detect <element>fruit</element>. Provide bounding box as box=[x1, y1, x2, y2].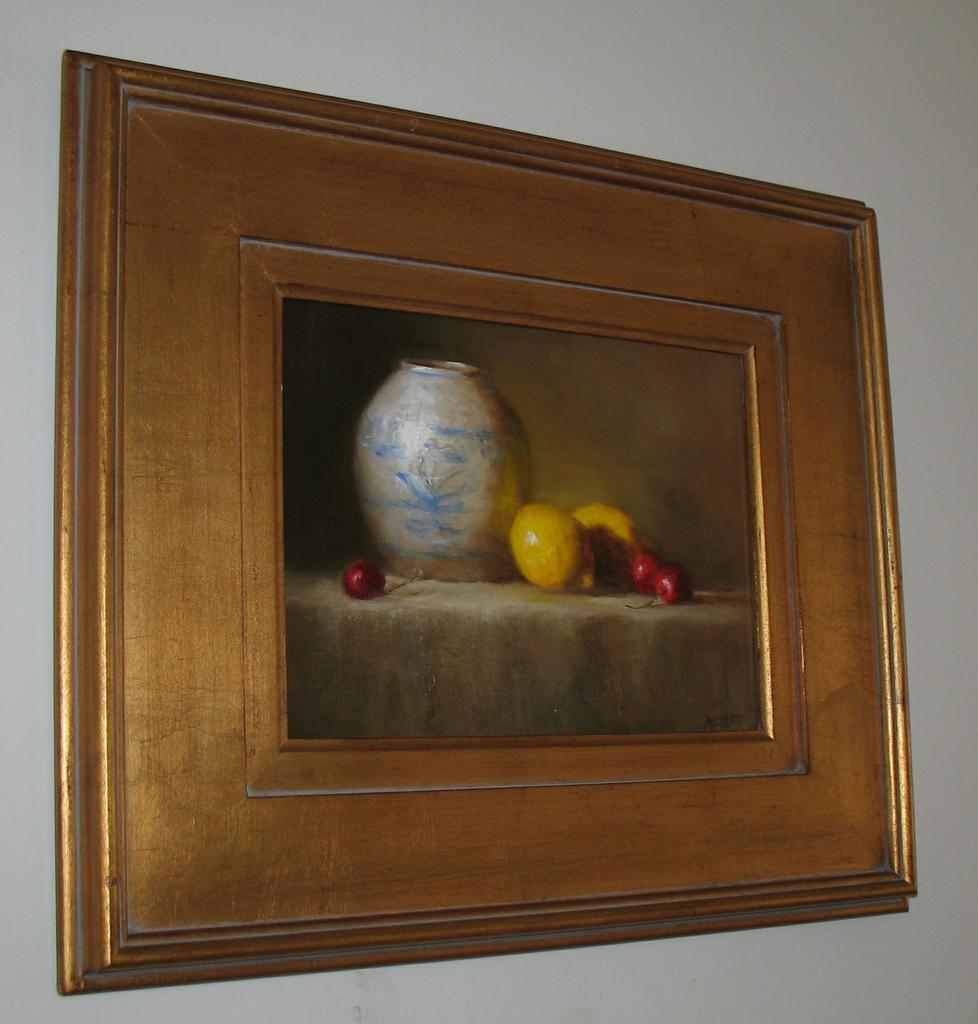
box=[569, 497, 642, 567].
